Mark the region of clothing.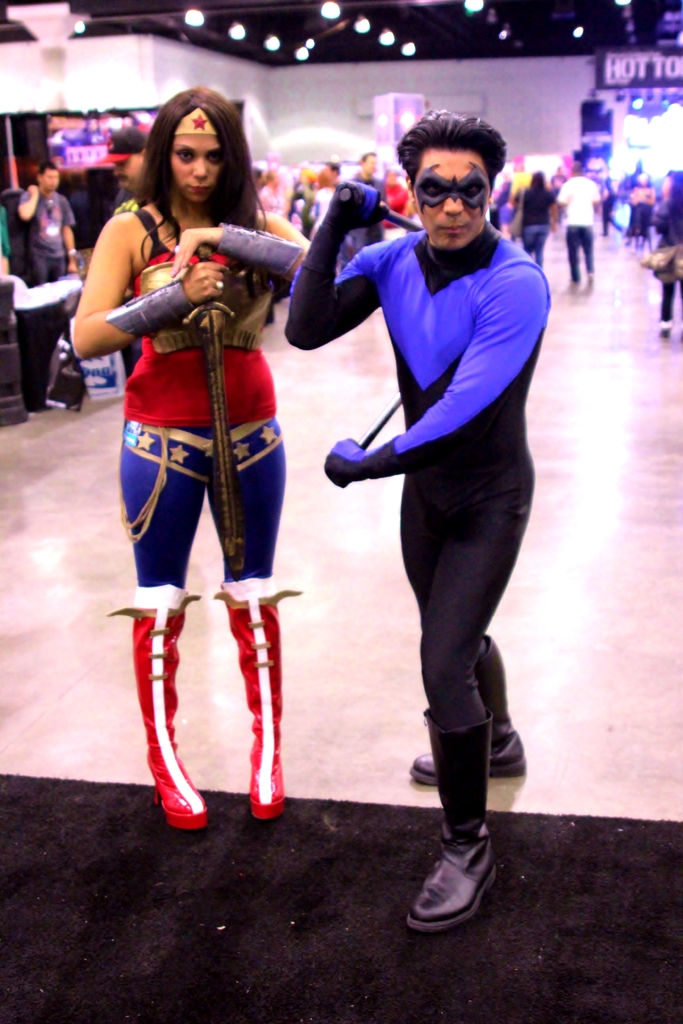
Region: pyautogui.locateOnScreen(12, 180, 80, 283).
